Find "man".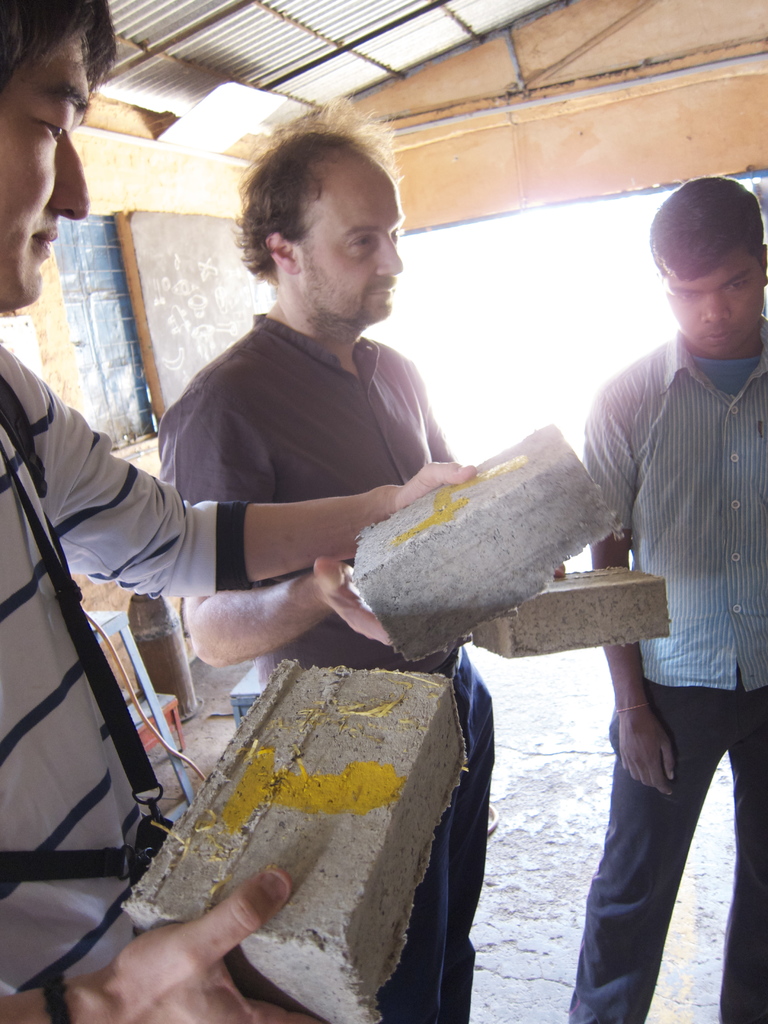
(left=582, top=178, right=767, bottom=1021).
